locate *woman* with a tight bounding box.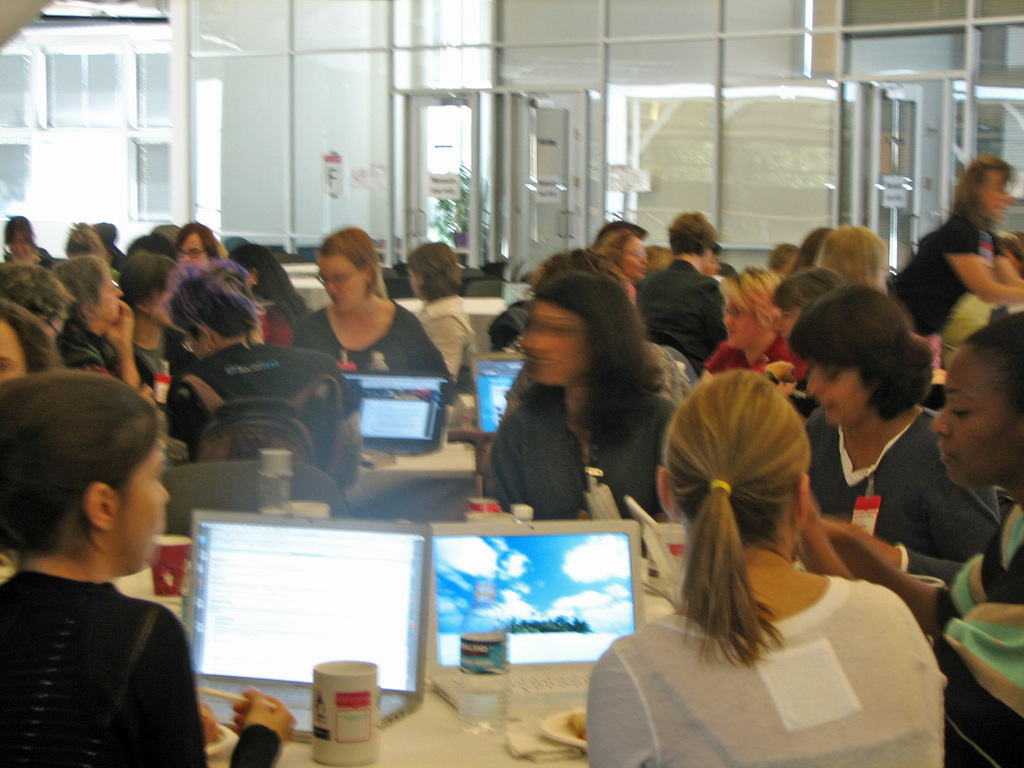
crop(412, 241, 485, 387).
